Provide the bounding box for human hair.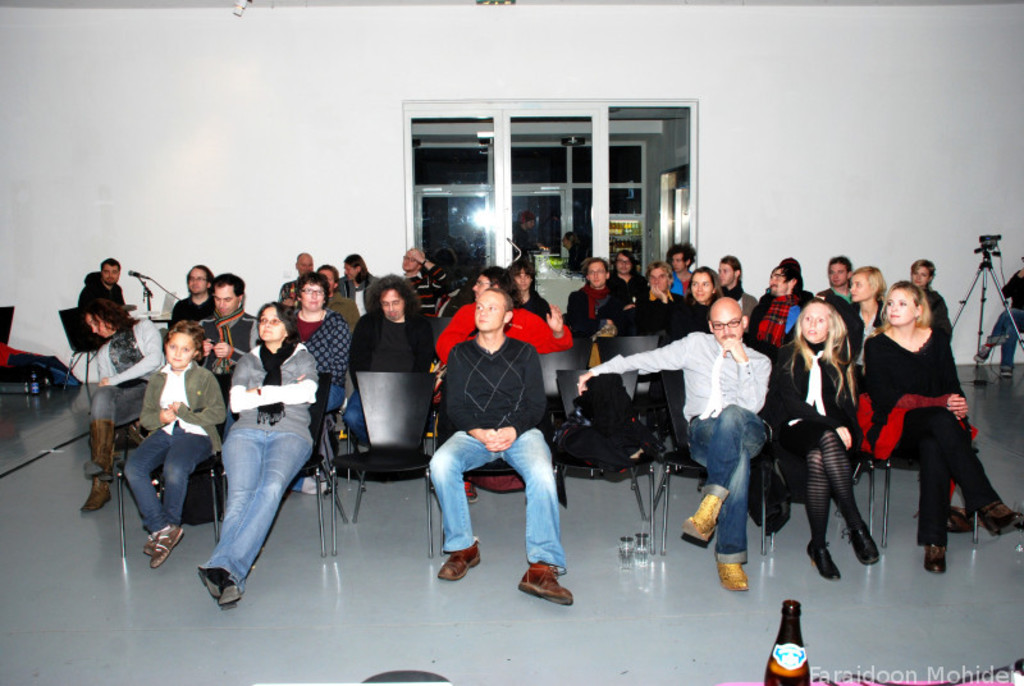
bbox(289, 270, 330, 311).
